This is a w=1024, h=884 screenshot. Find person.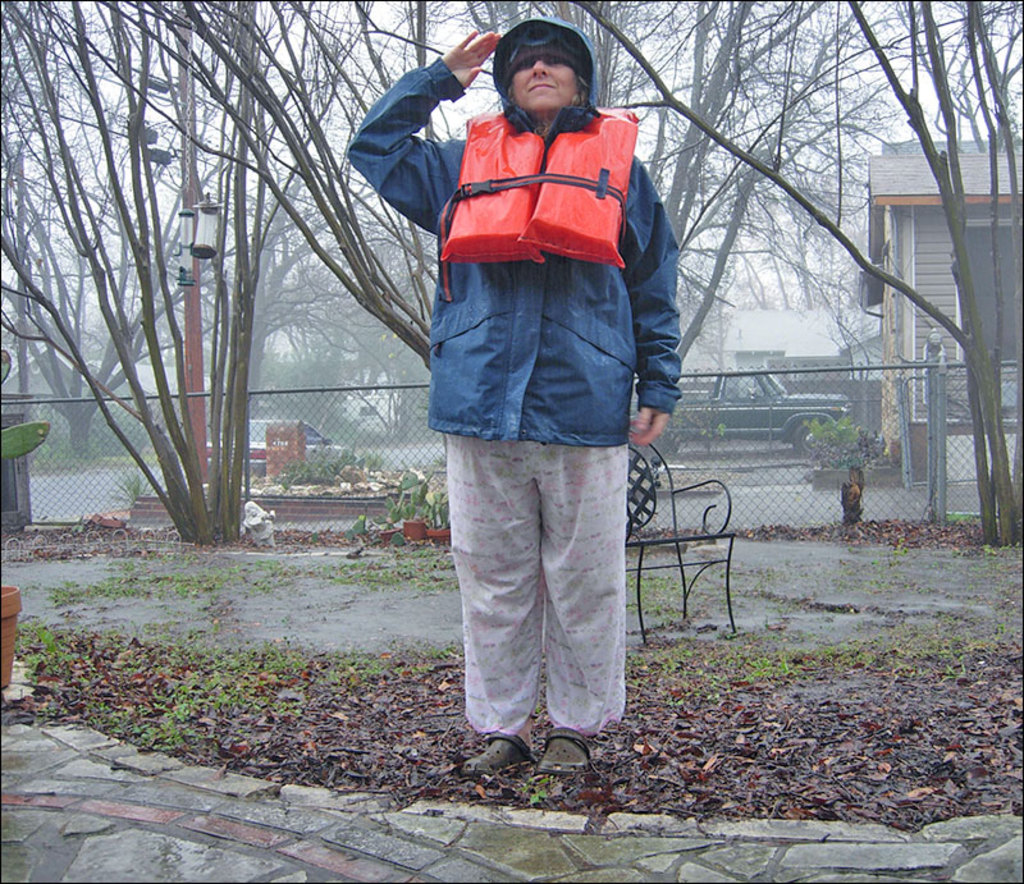
Bounding box: x1=349 y1=18 x2=684 y2=775.
